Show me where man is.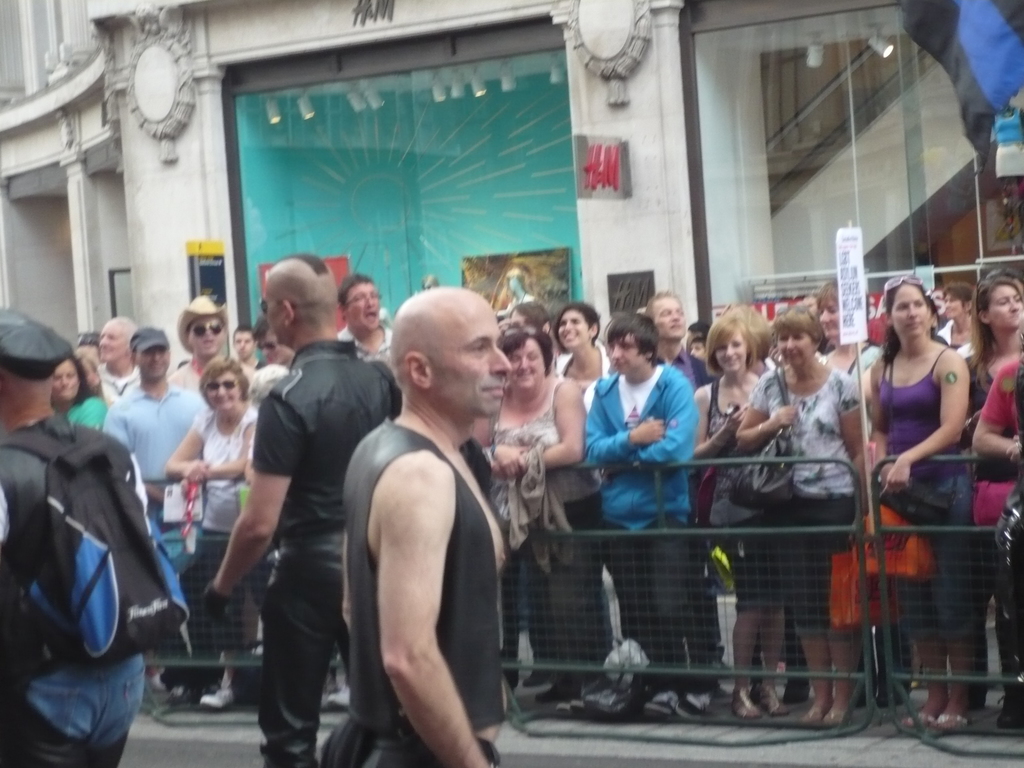
man is at pyautogui.locateOnScreen(644, 289, 737, 680).
